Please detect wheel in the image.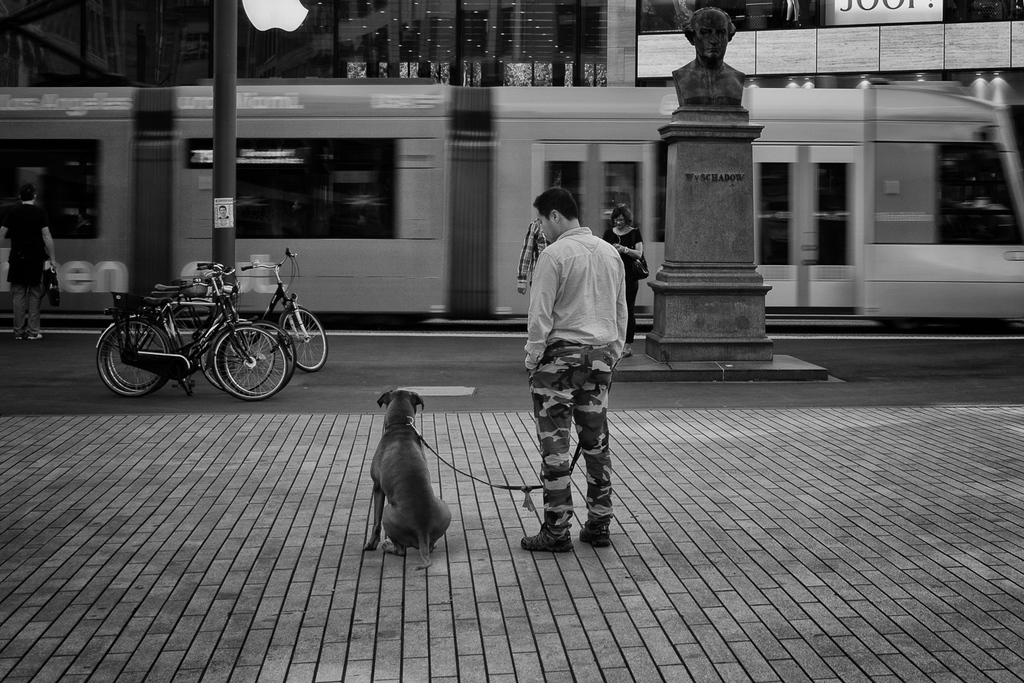
bbox(216, 323, 285, 406).
